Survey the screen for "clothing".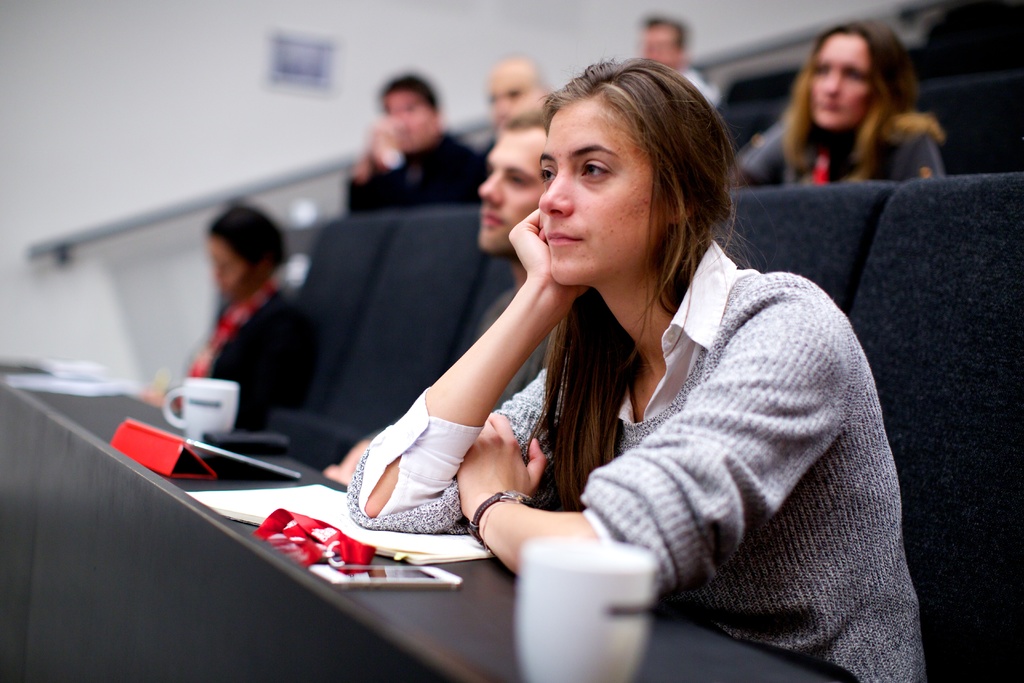
Survey found: 190/294/337/429.
